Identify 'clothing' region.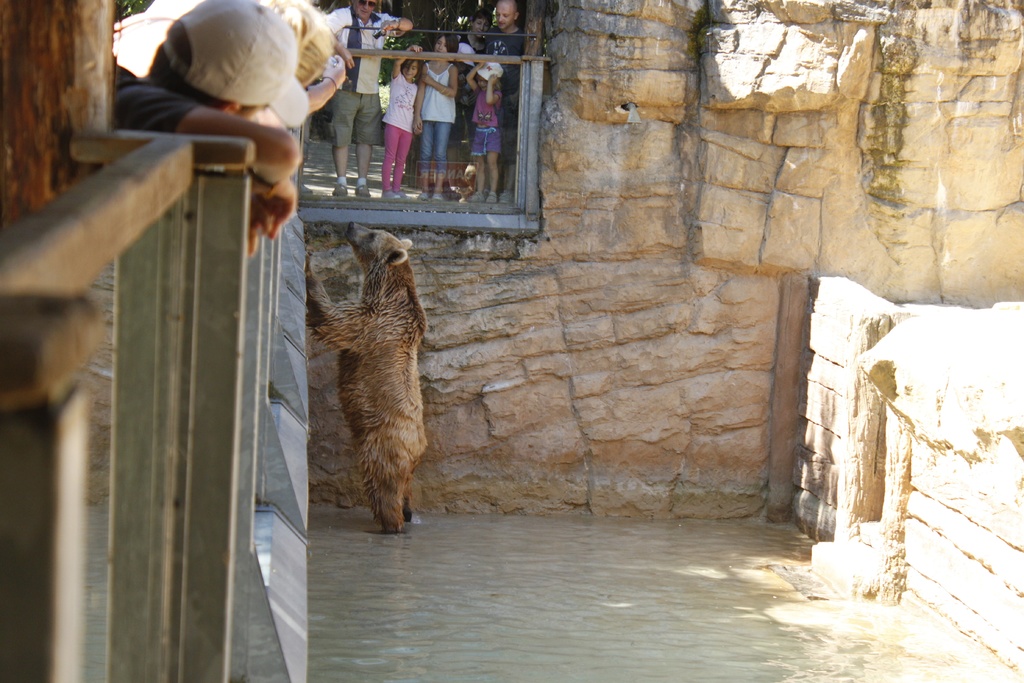
Region: (115,65,207,133).
